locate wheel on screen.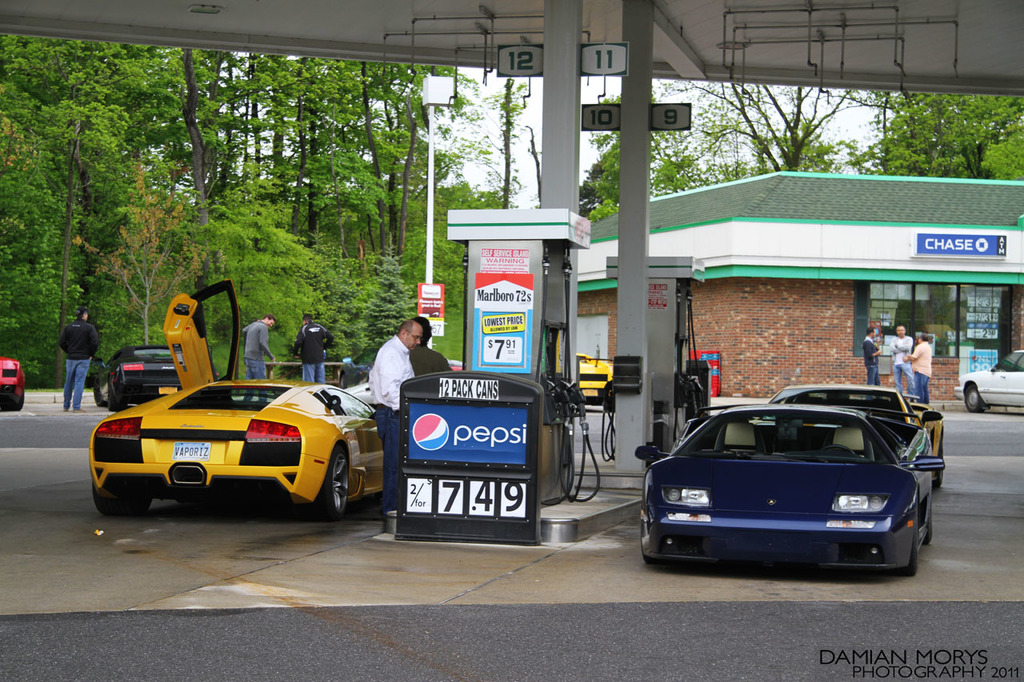
On screen at 629/510/662/560.
